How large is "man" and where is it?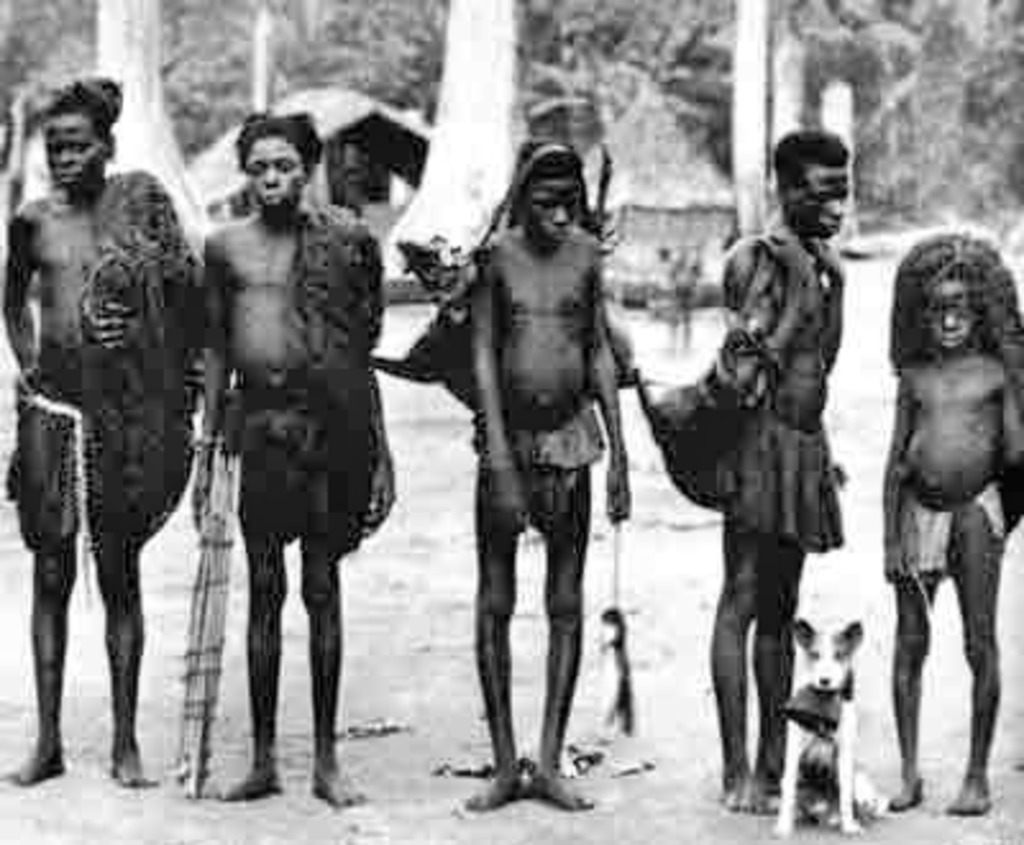
Bounding box: (0,77,189,791).
